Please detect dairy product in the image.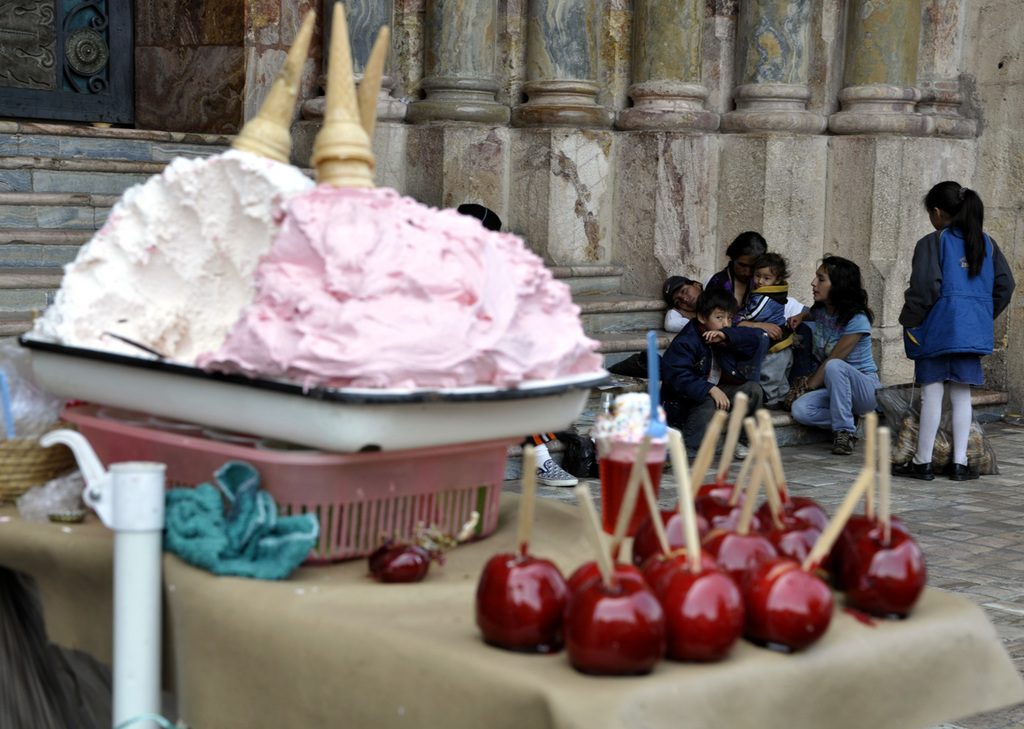
26:154:629:436.
